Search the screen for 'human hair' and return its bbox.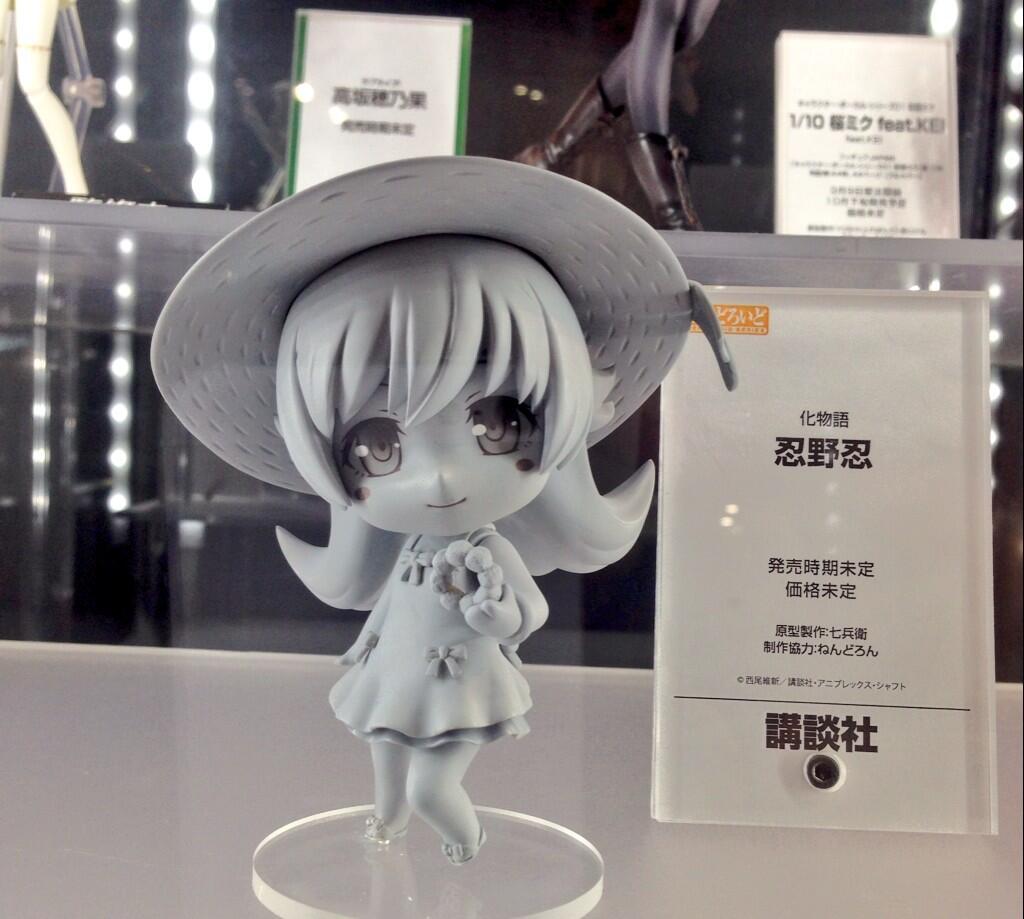
Found: bbox=(273, 235, 656, 611).
